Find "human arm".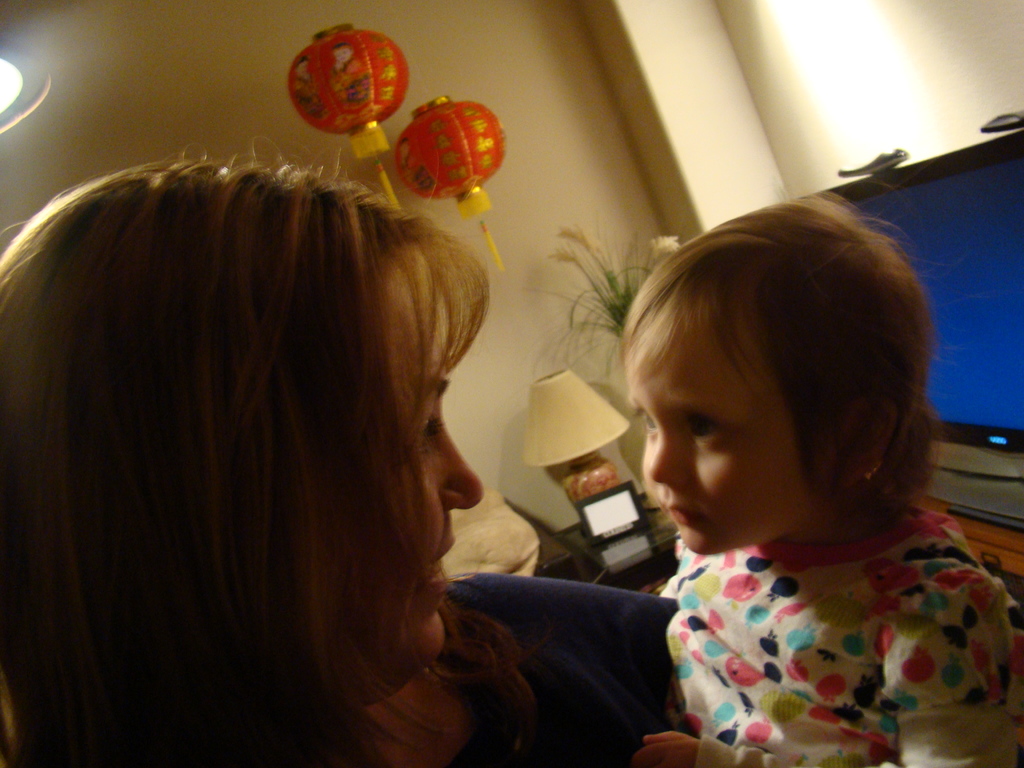
pyautogui.locateOnScreen(626, 564, 1017, 767).
